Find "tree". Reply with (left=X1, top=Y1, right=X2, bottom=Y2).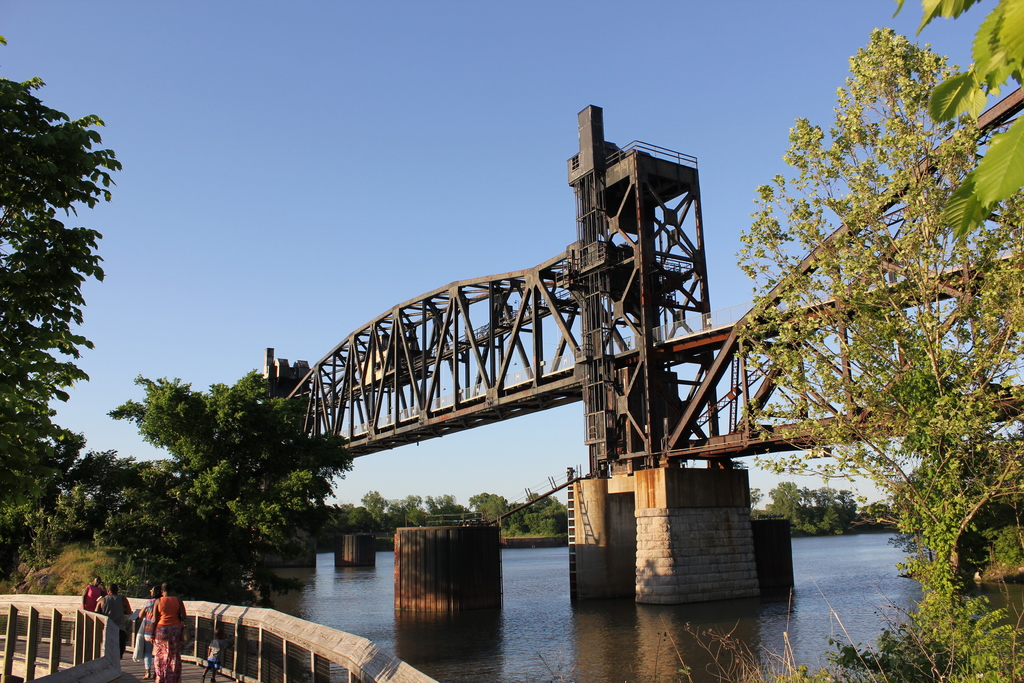
(left=749, top=487, right=765, bottom=517).
